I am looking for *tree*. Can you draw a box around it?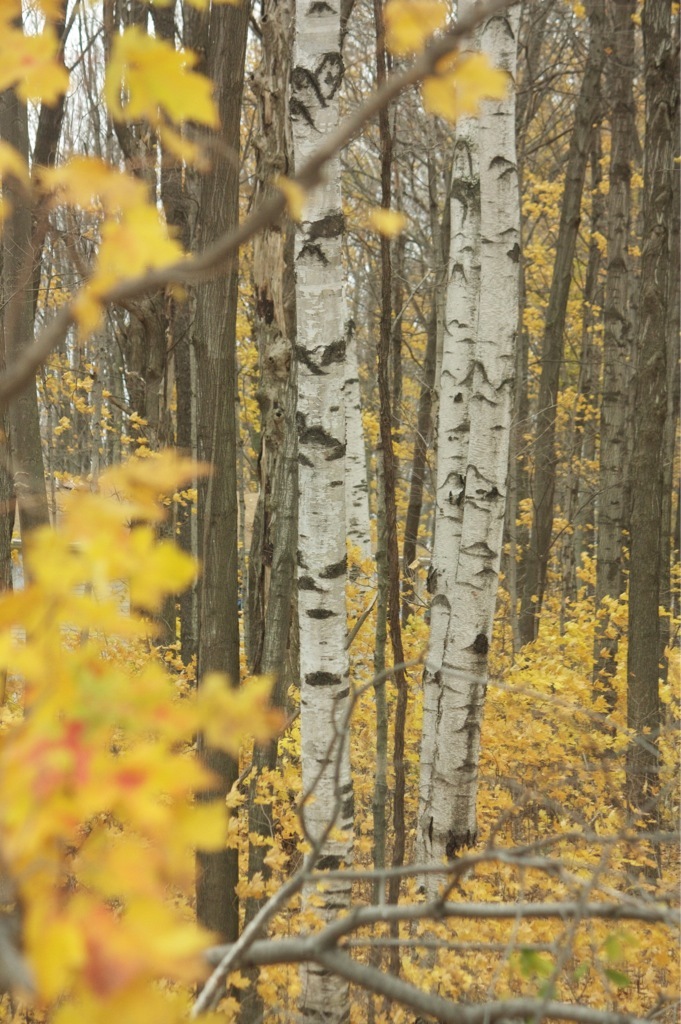
Sure, the bounding box is bbox=[0, 0, 102, 705].
